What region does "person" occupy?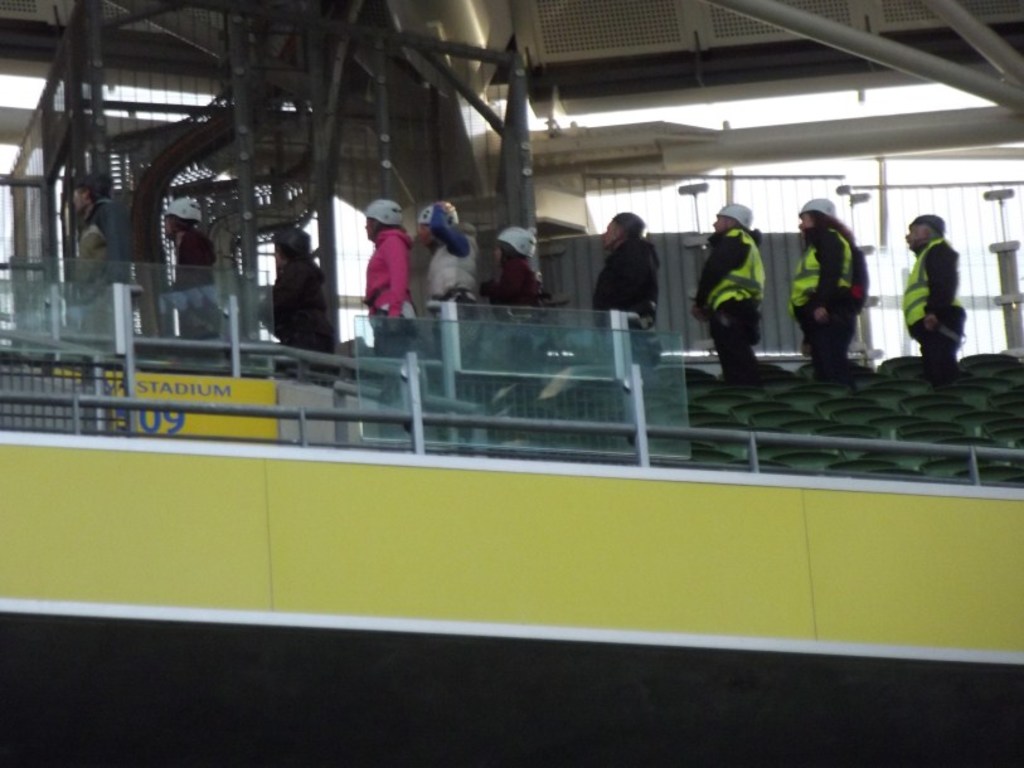
67,174,130,354.
